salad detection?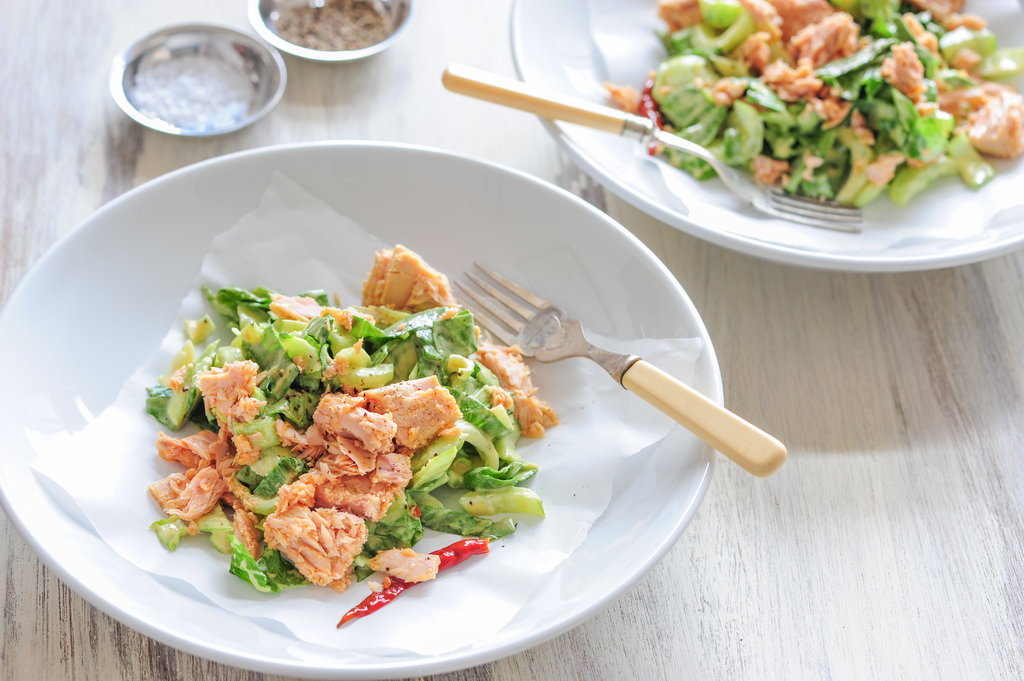
[140, 243, 565, 627]
